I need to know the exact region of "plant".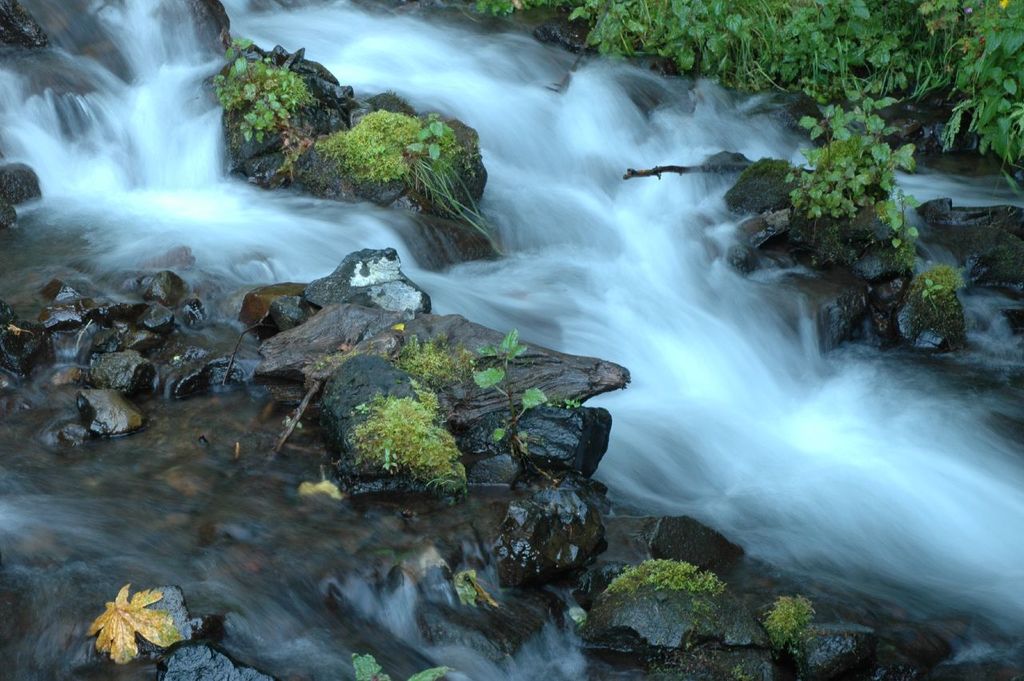
Region: <region>354, 641, 462, 680</region>.
